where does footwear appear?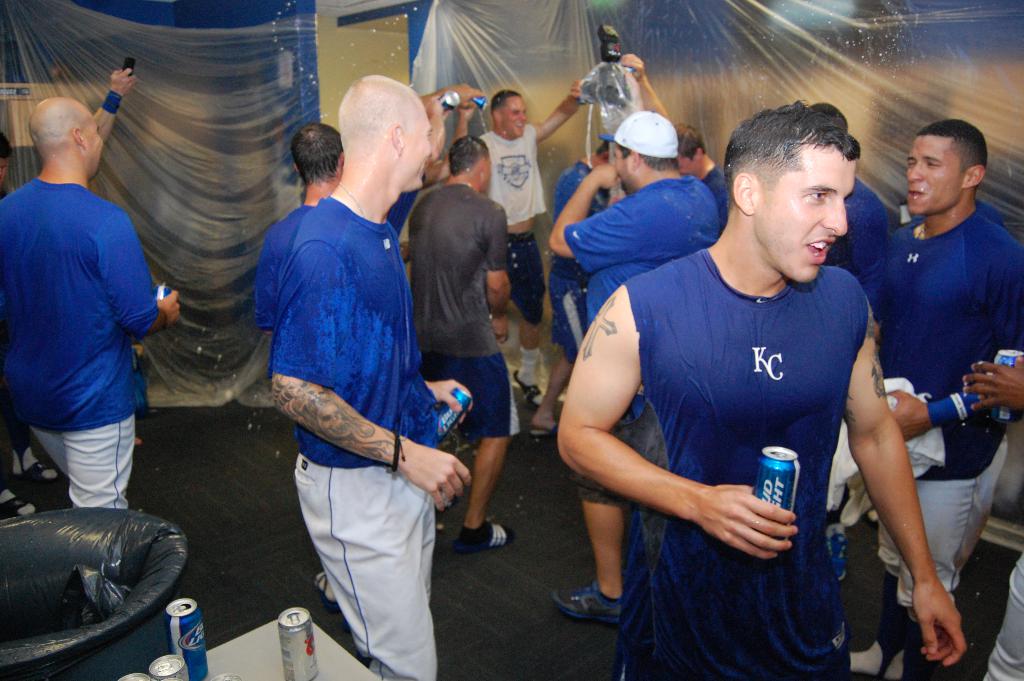
Appears at {"left": 509, "top": 370, "right": 543, "bottom": 409}.
